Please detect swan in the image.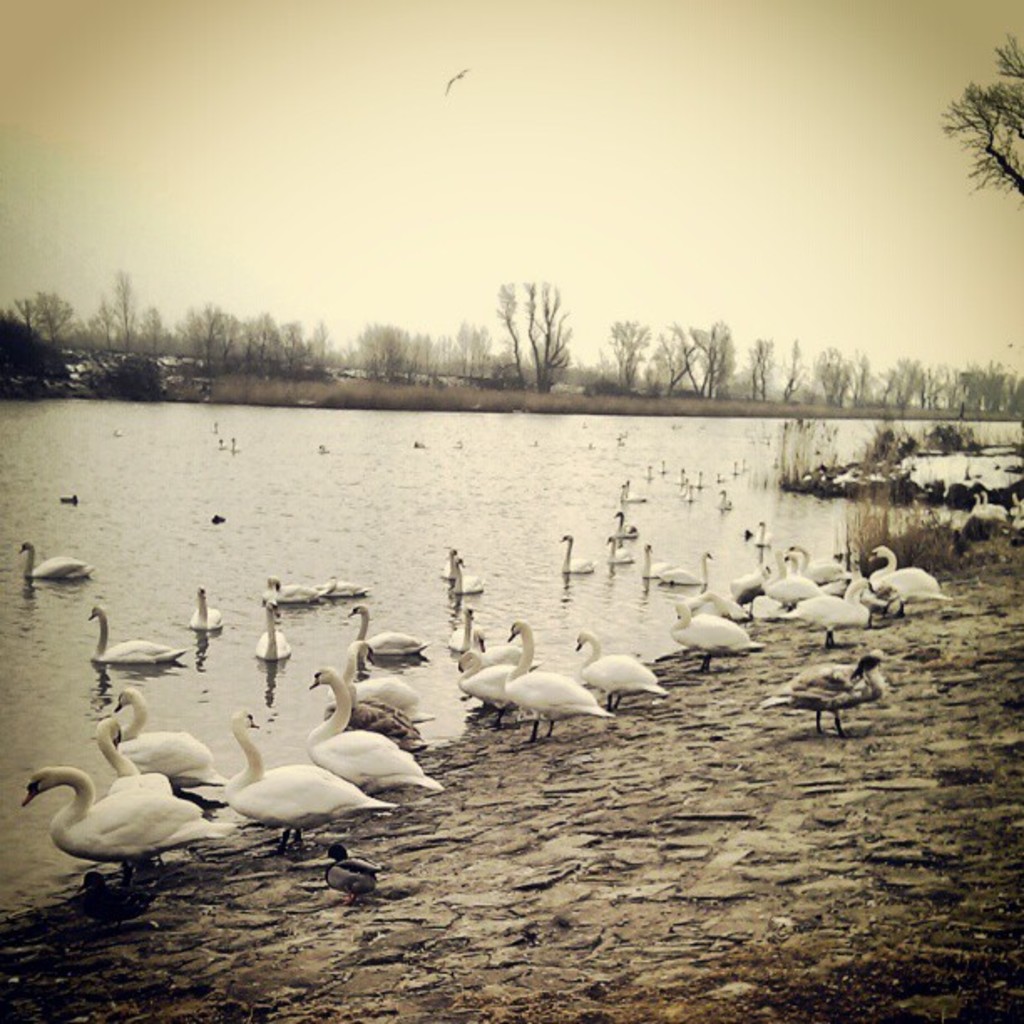
(left=980, top=490, right=1009, bottom=520).
